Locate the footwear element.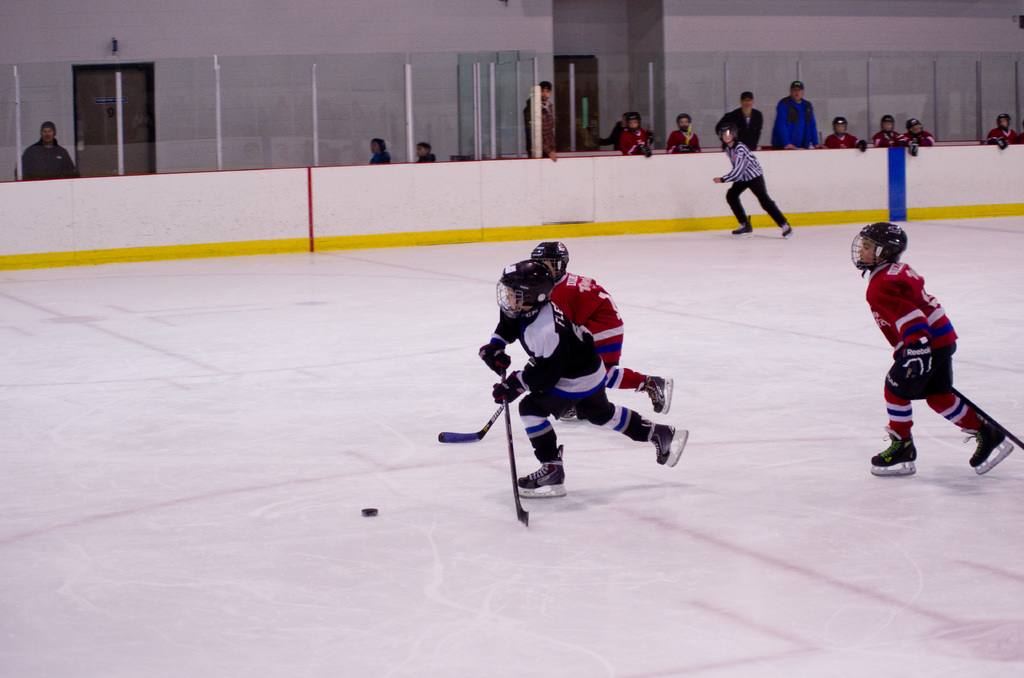
Element bbox: (left=513, top=444, right=566, bottom=487).
